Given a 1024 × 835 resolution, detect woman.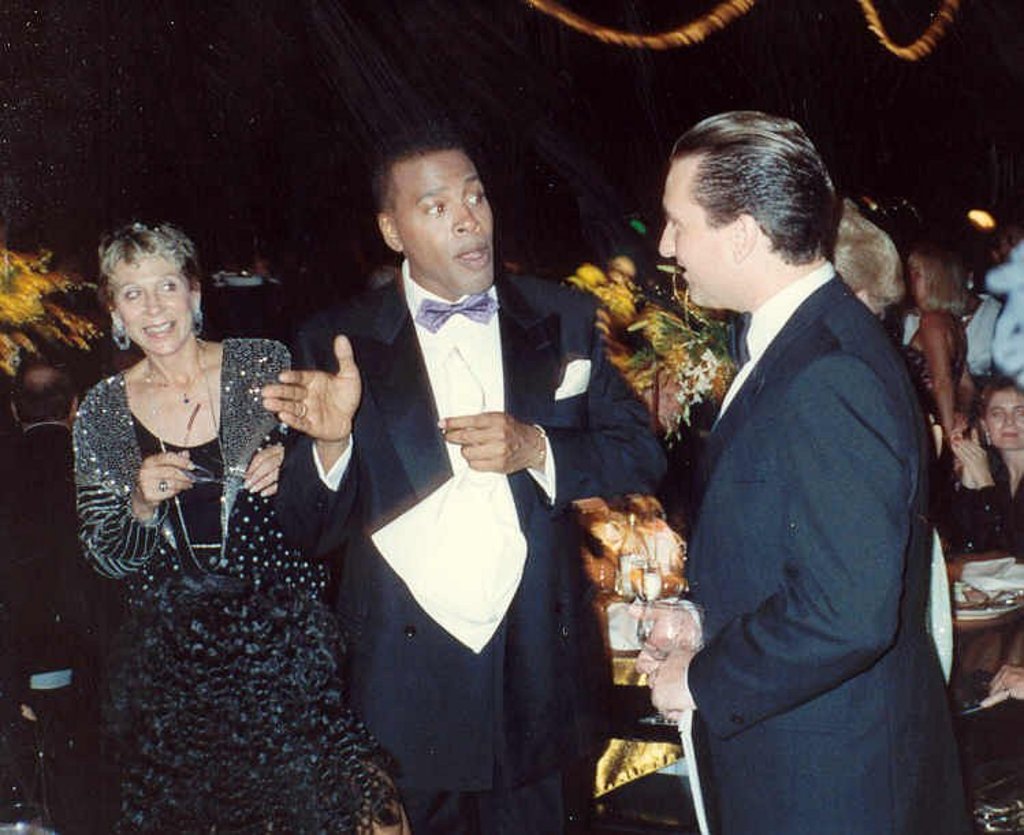
rect(906, 241, 994, 411).
